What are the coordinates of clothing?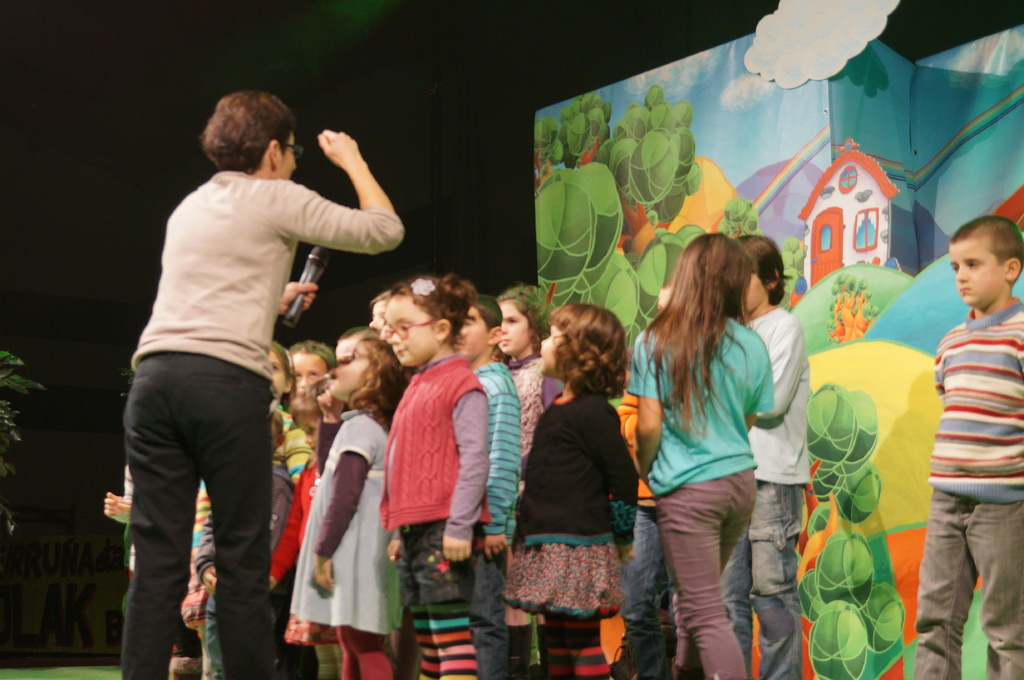
Rect(292, 406, 402, 678).
